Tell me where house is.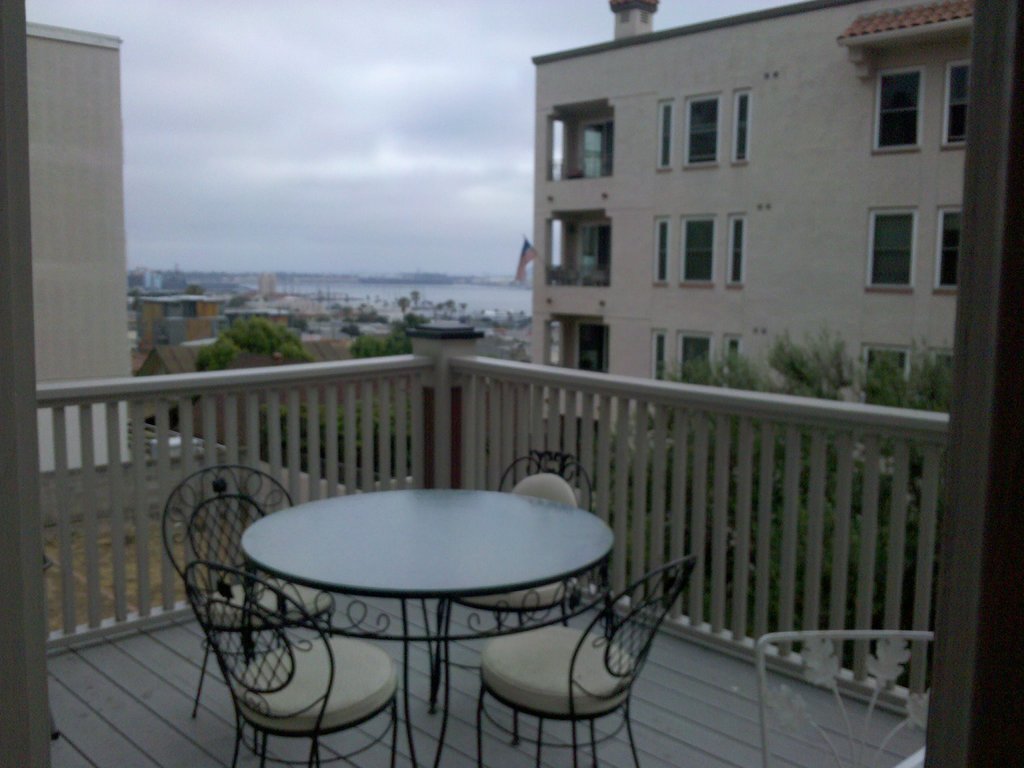
house is at [x1=132, y1=346, x2=345, y2=431].
